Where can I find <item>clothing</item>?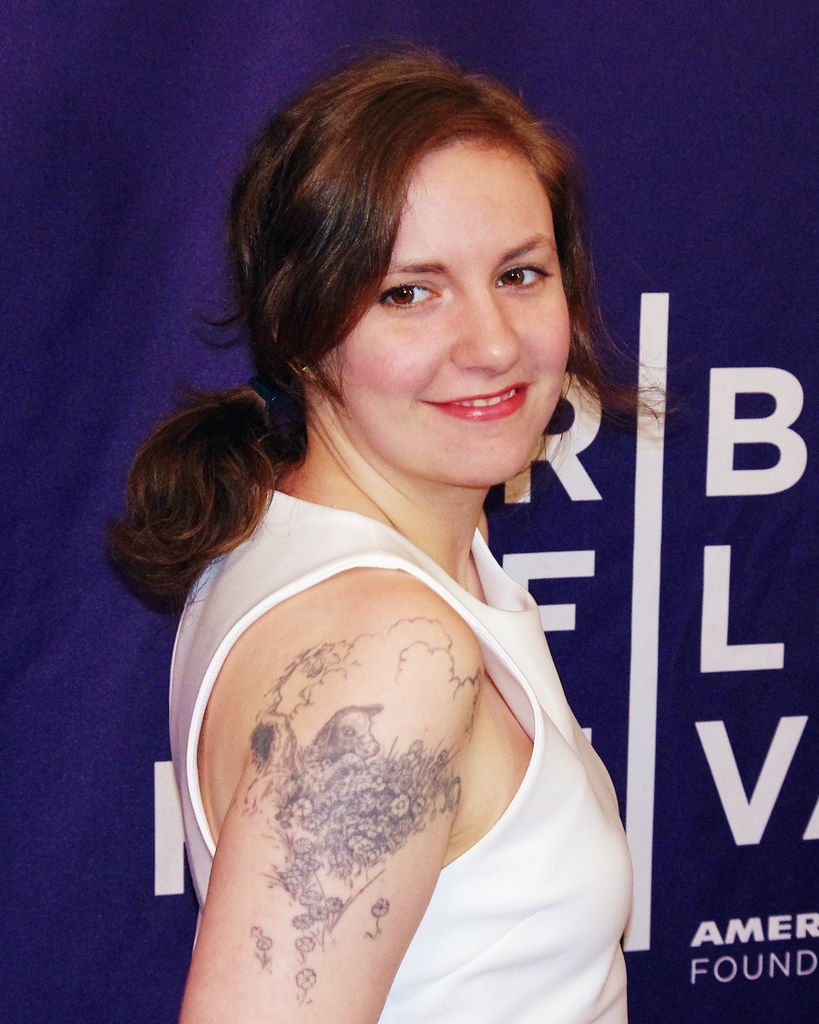
You can find it at 138, 419, 631, 1005.
